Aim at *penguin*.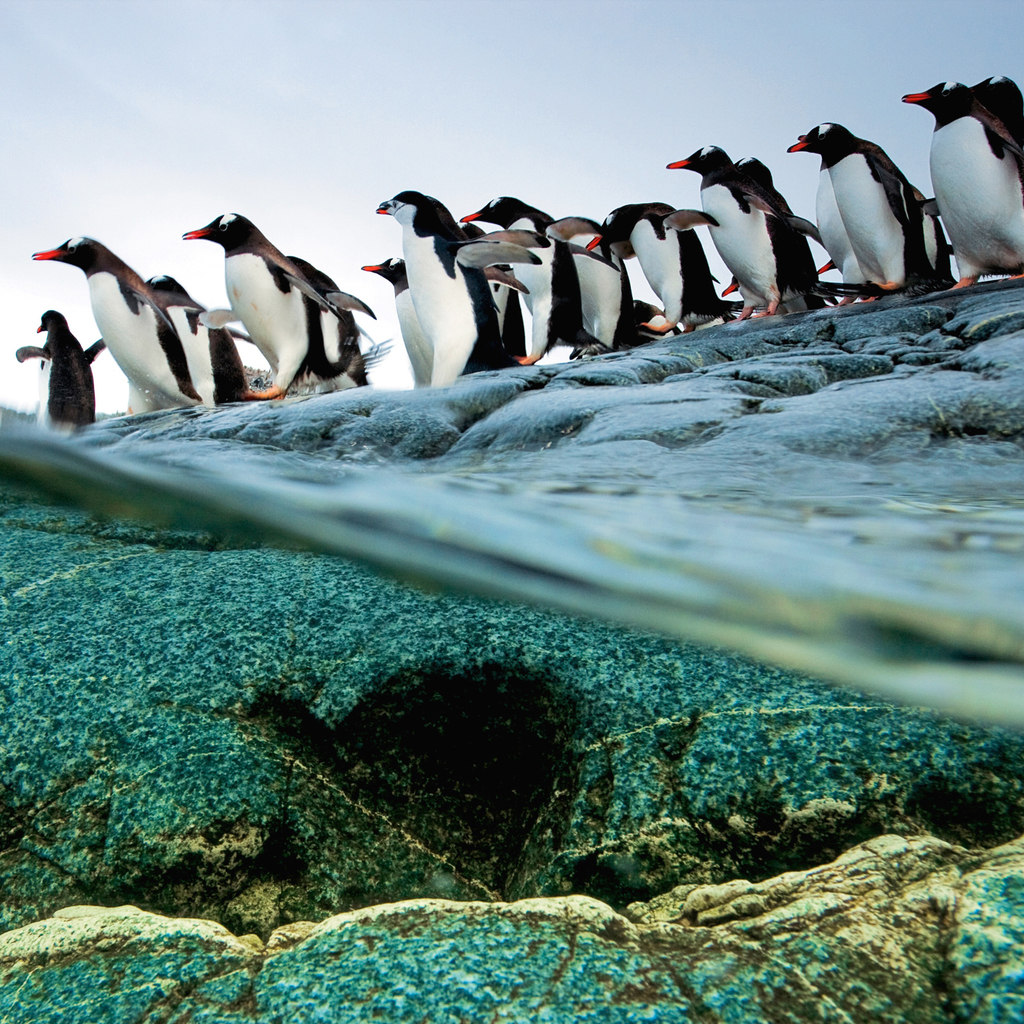
Aimed at box(153, 199, 369, 399).
